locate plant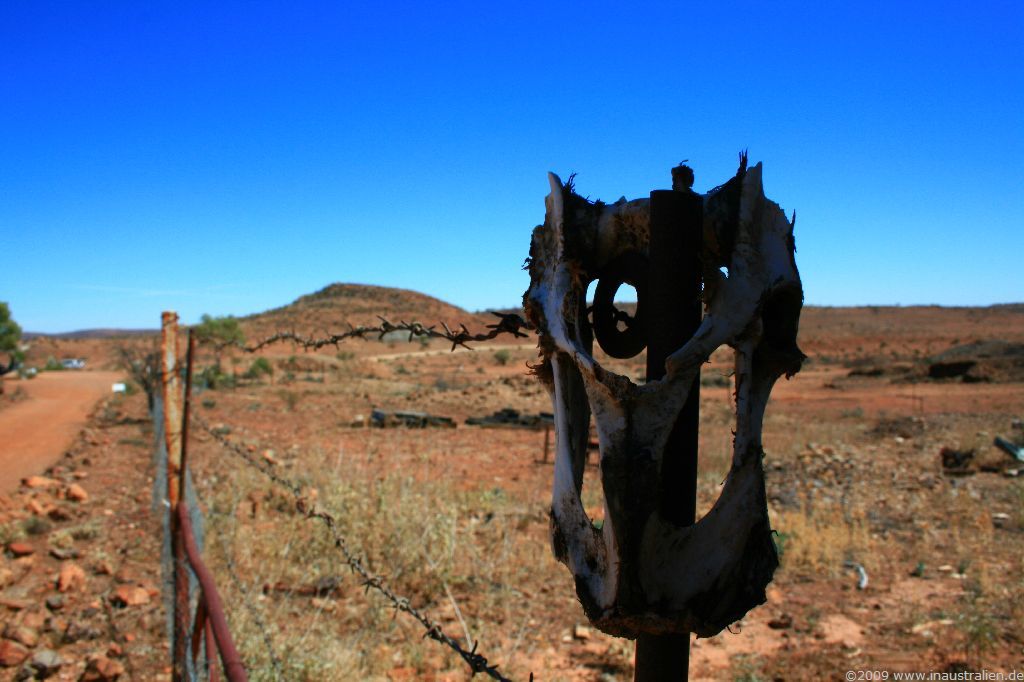
24:517:48:538
